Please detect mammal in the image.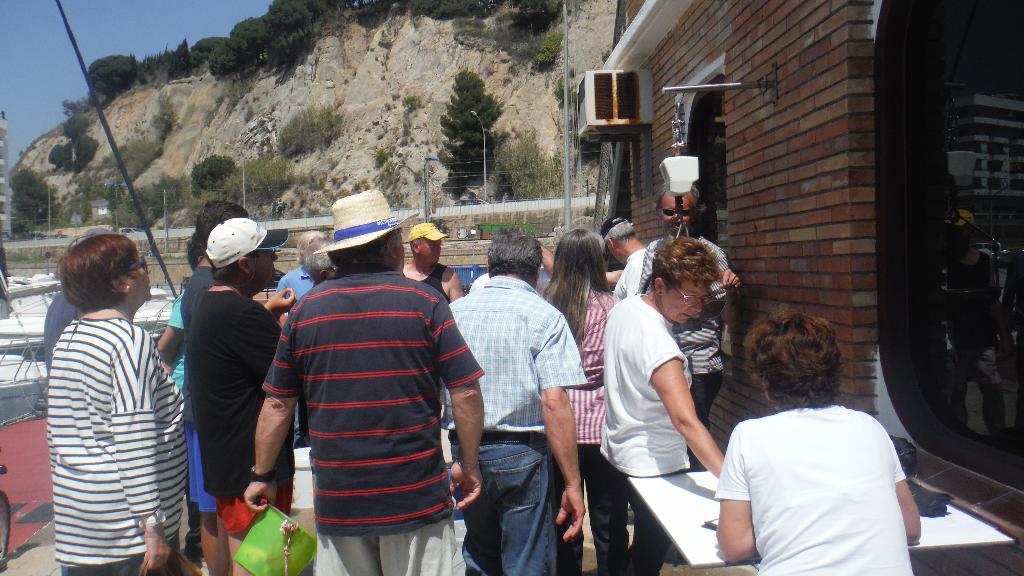
<region>613, 180, 739, 436</region>.
